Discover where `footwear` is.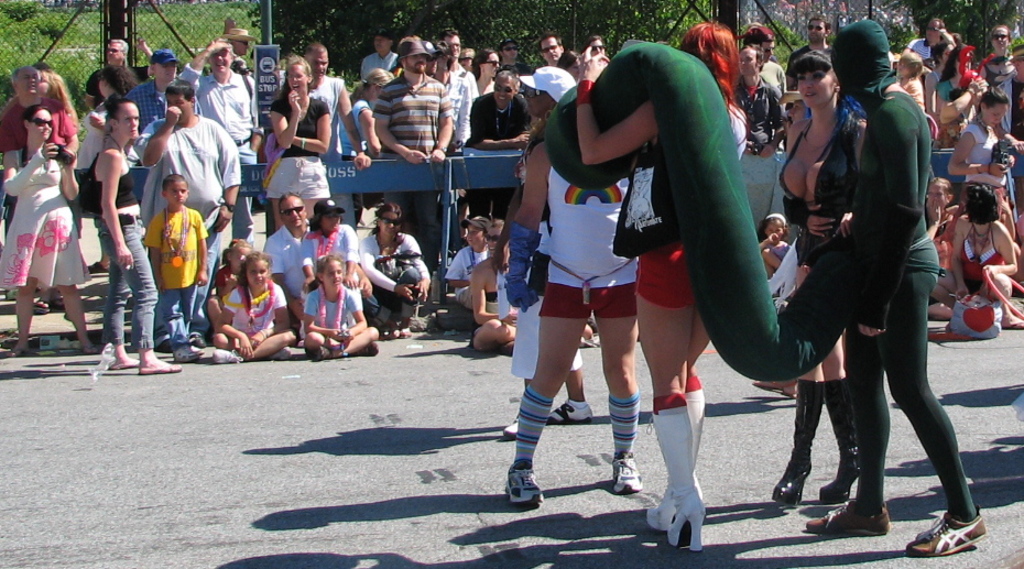
Discovered at crop(547, 401, 593, 424).
